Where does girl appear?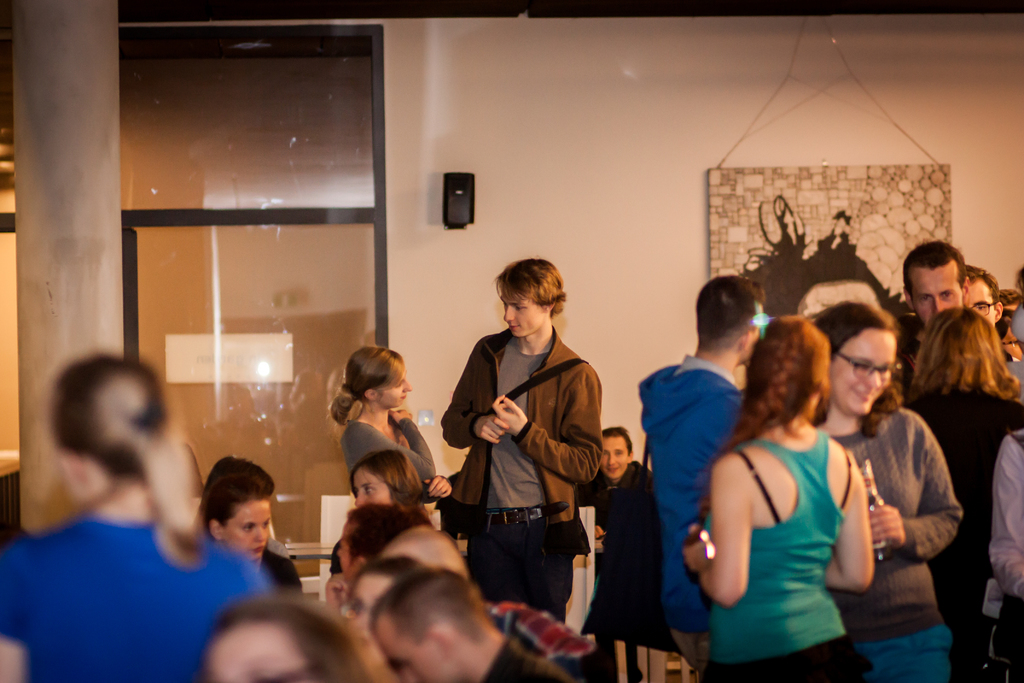
Appears at {"x1": 0, "y1": 356, "x2": 279, "y2": 682}.
